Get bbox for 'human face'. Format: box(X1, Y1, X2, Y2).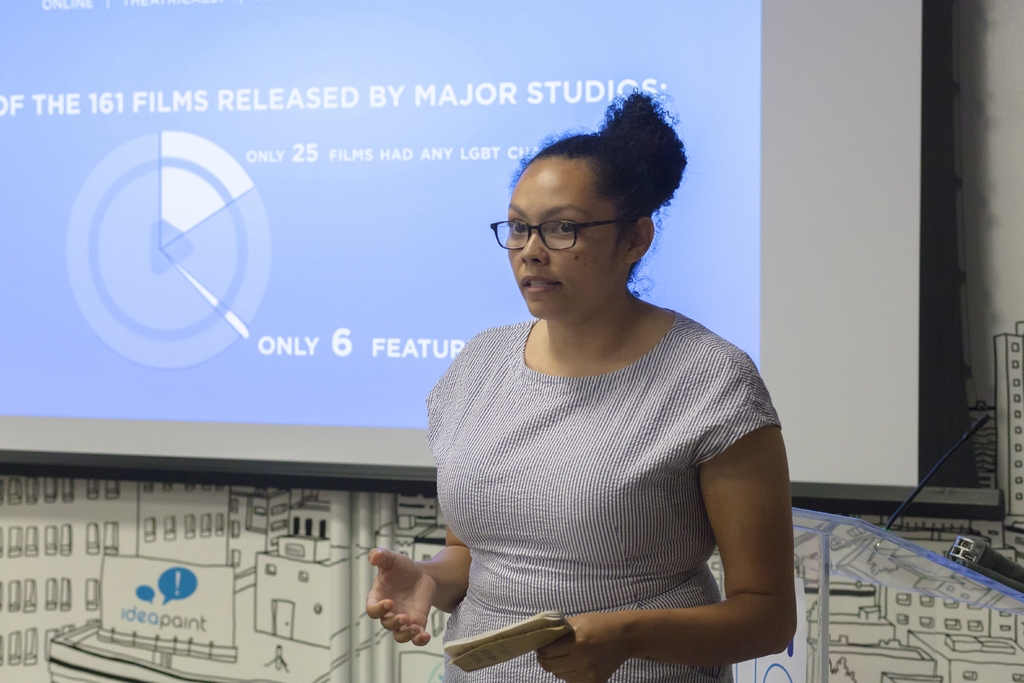
box(506, 160, 614, 314).
